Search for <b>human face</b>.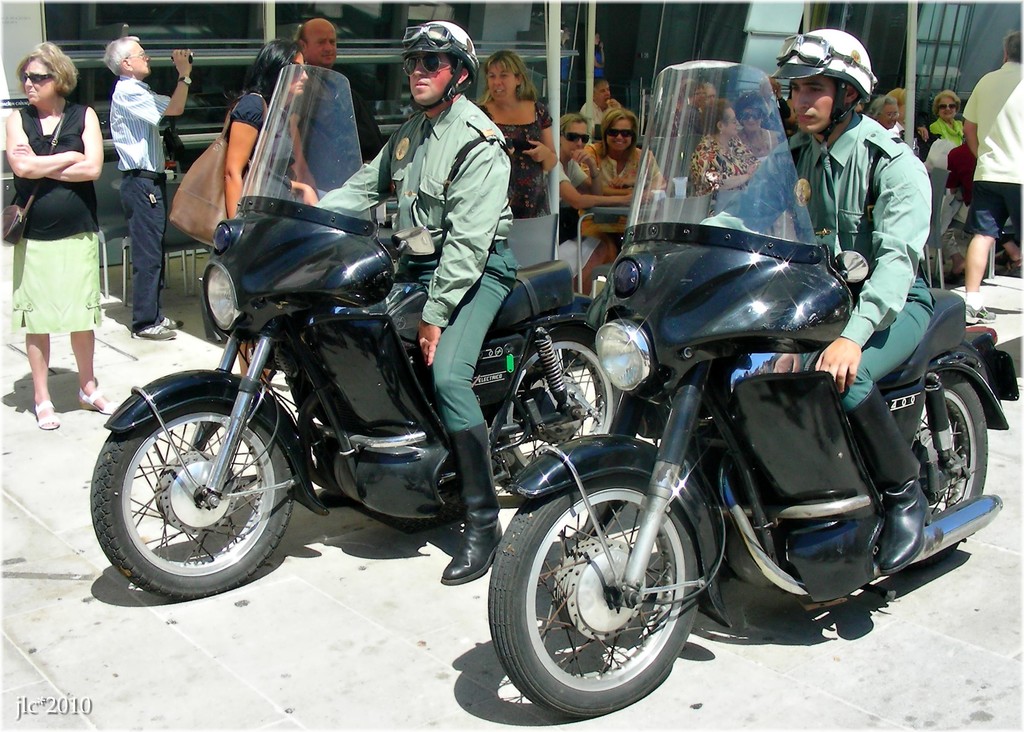
Found at bbox=[791, 79, 838, 129].
